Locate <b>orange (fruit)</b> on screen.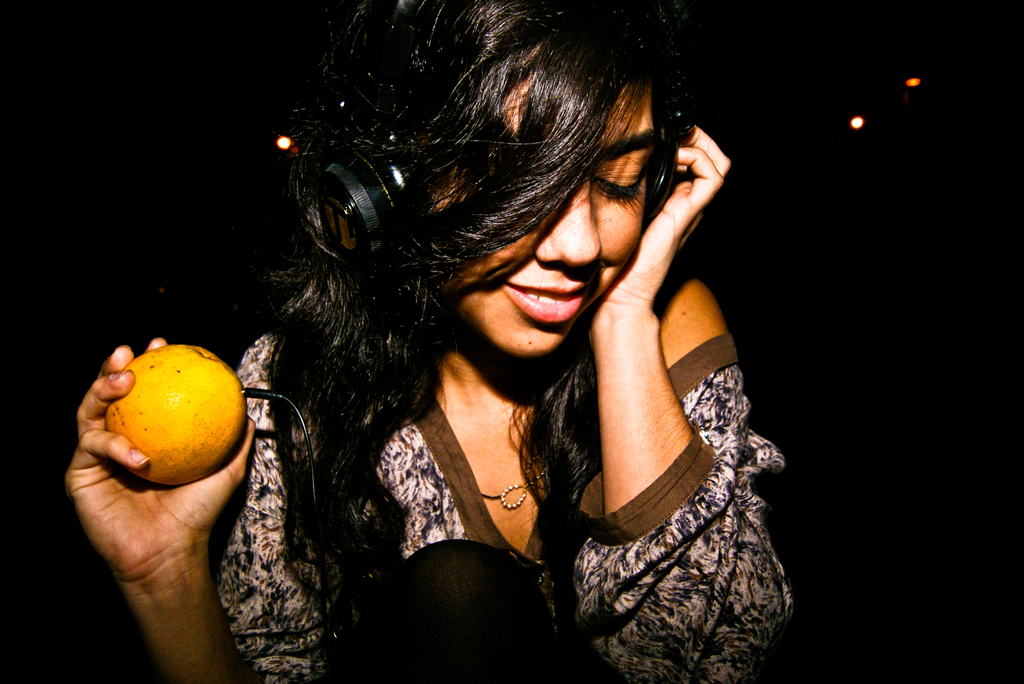
On screen at 82,337,241,493.
